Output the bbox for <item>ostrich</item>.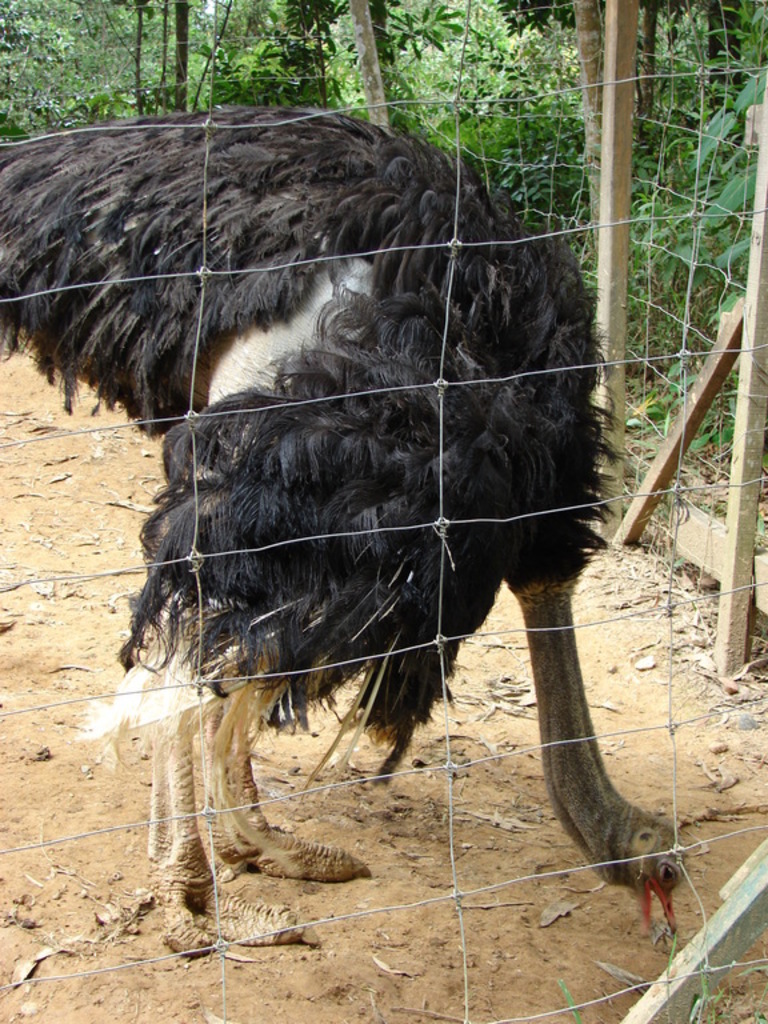
bbox(0, 100, 691, 973).
